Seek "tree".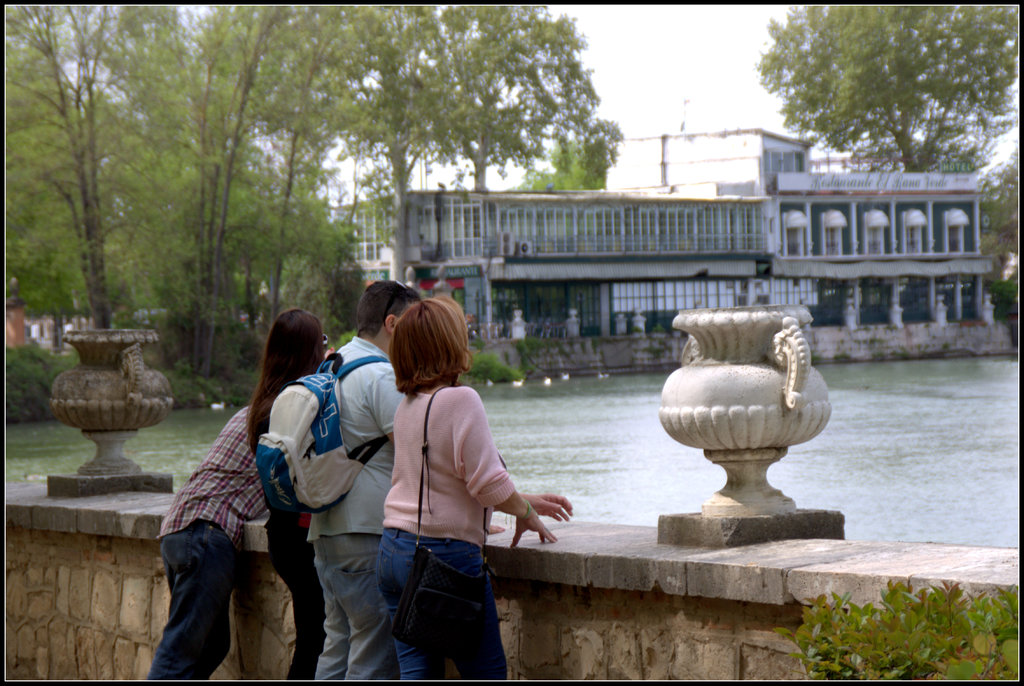
[x1=740, y1=20, x2=997, y2=172].
